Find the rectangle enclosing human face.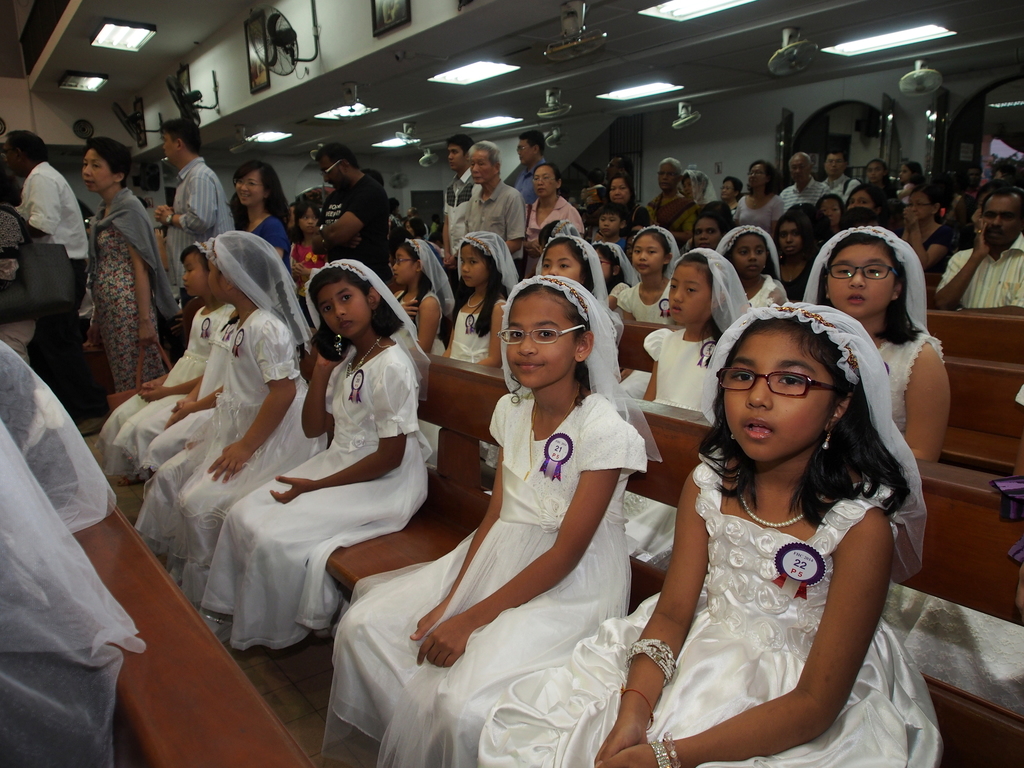
(left=599, top=210, right=620, bottom=236).
